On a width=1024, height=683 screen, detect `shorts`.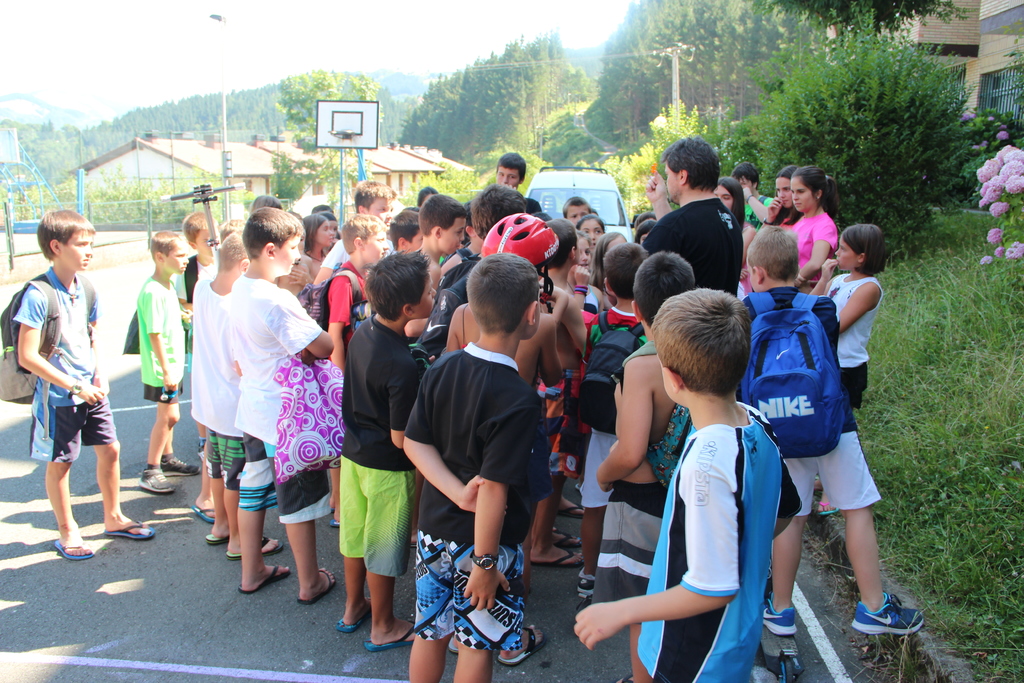
l=26, t=399, r=119, b=462.
